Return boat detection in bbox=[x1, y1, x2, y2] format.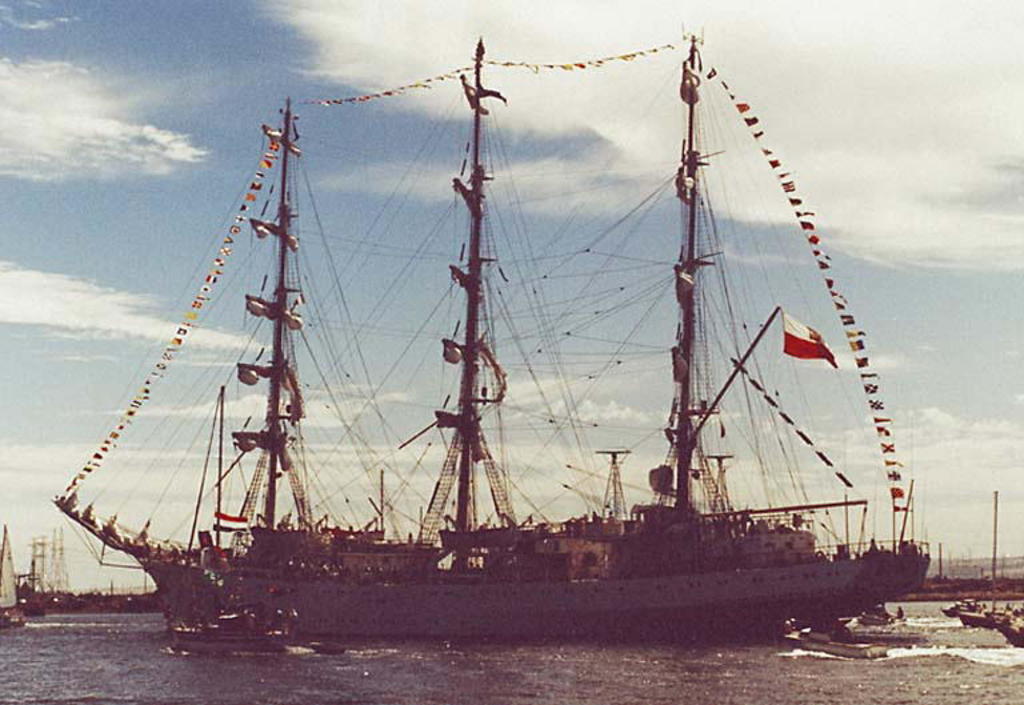
bbox=[0, 526, 27, 629].
